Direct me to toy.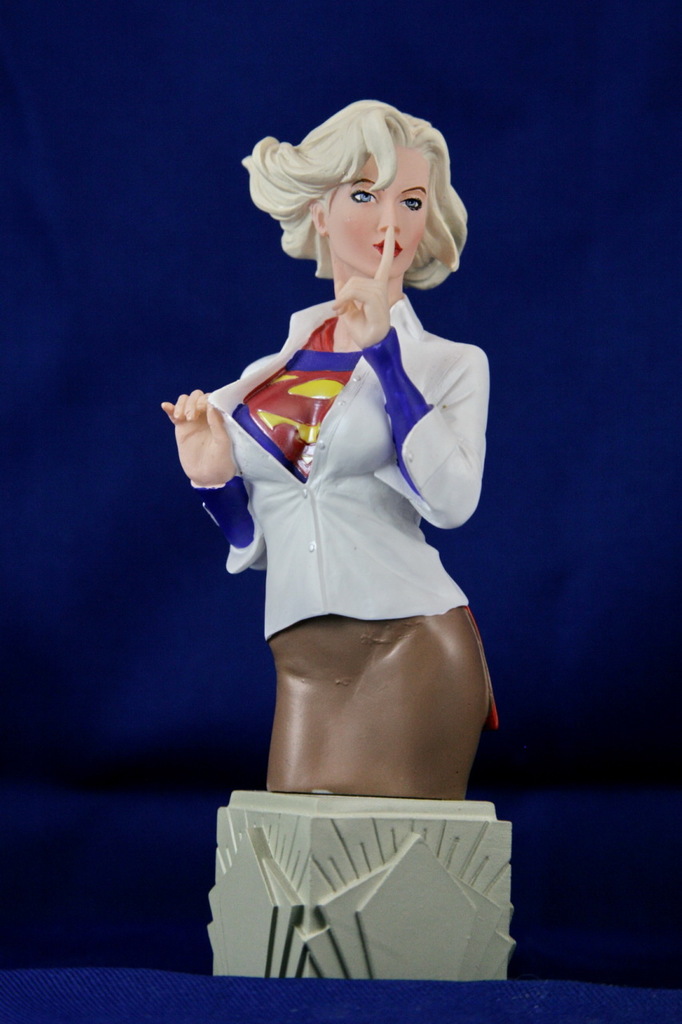
Direction: [129,70,540,994].
